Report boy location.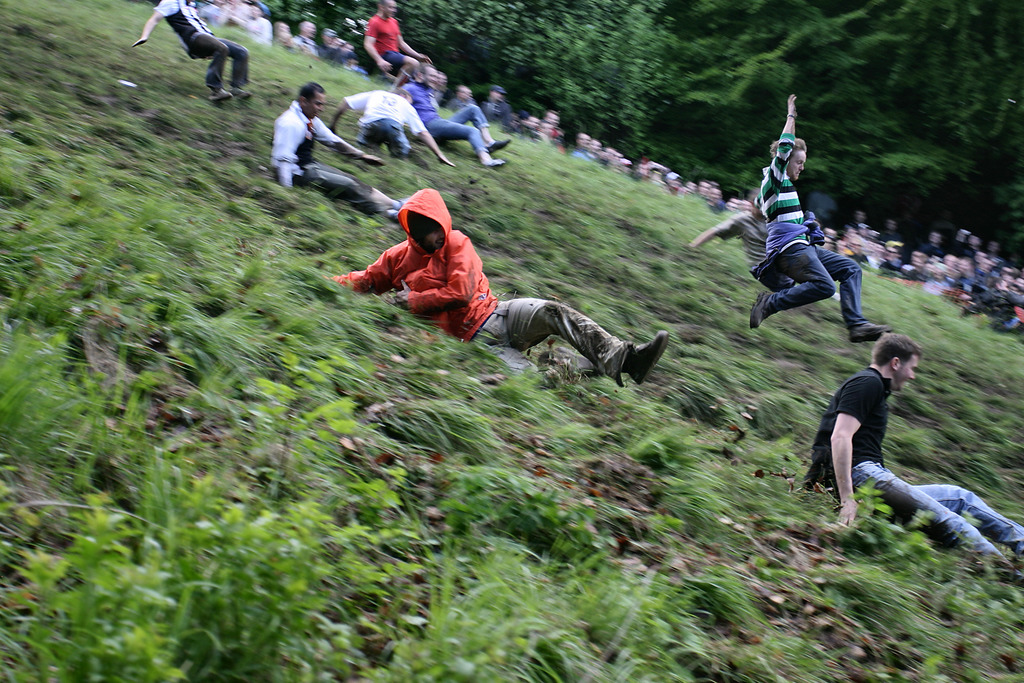
Report: (left=748, top=92, right=888, bottom=338).
